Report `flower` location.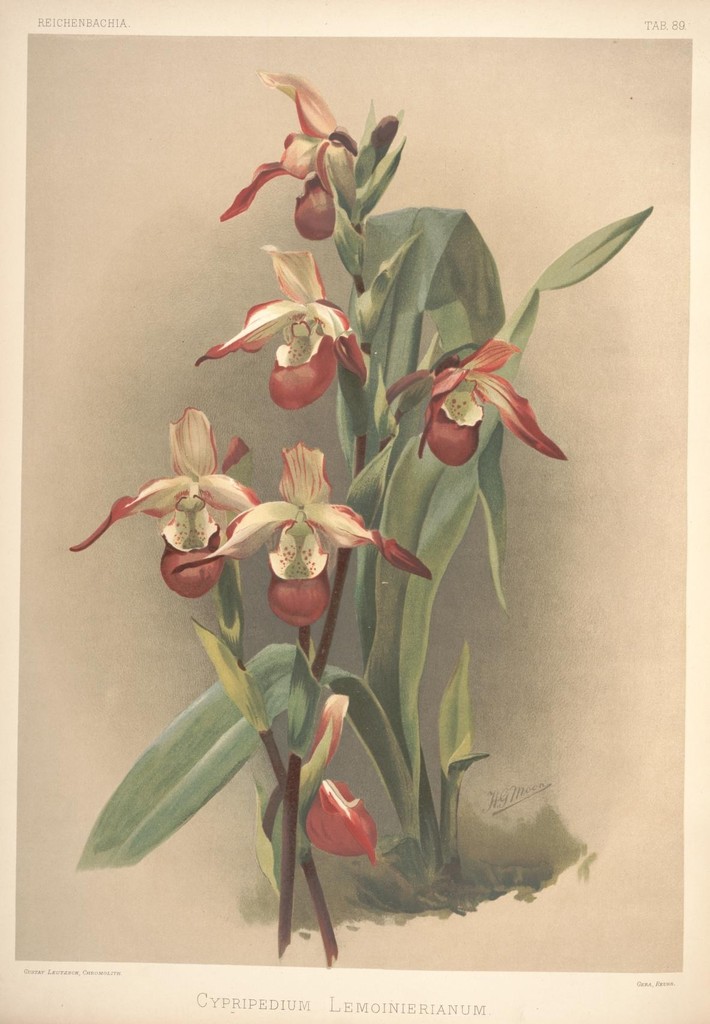
Report: <box>298,770,384,872</box>.
